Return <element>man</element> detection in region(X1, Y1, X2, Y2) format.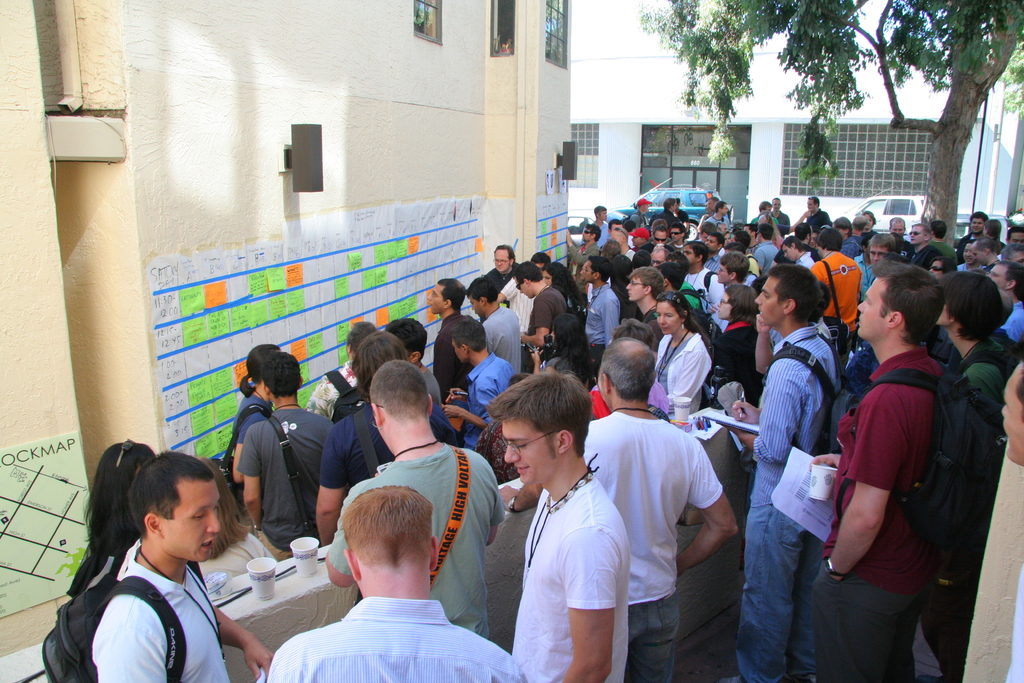
region(729, 262, 845, 680).
